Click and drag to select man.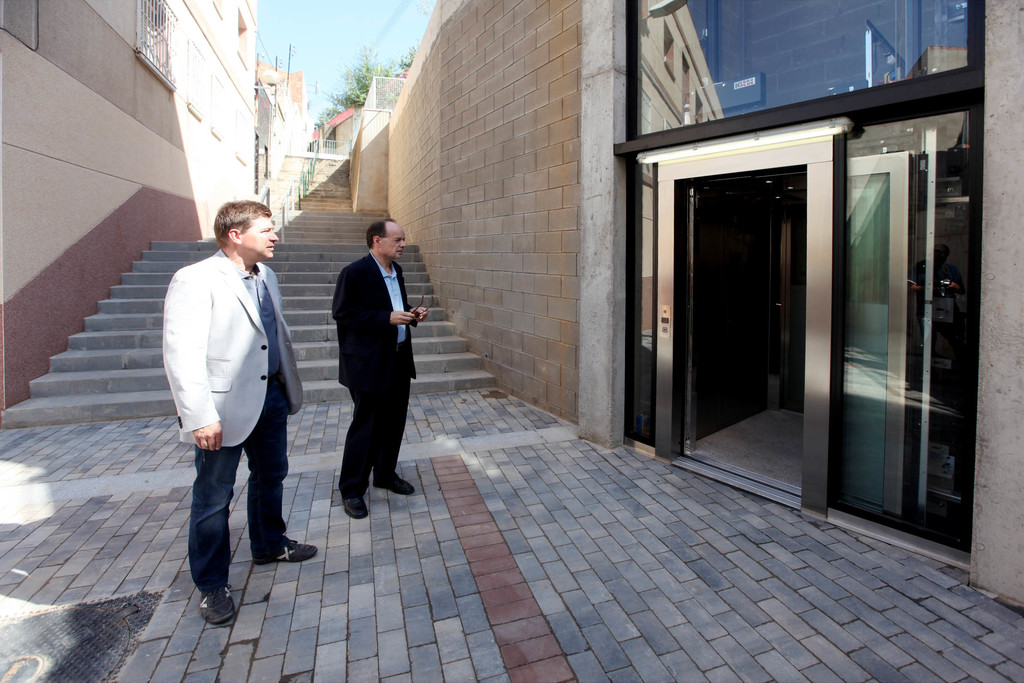
Selection: select_region(149, 191, 305, 607).
